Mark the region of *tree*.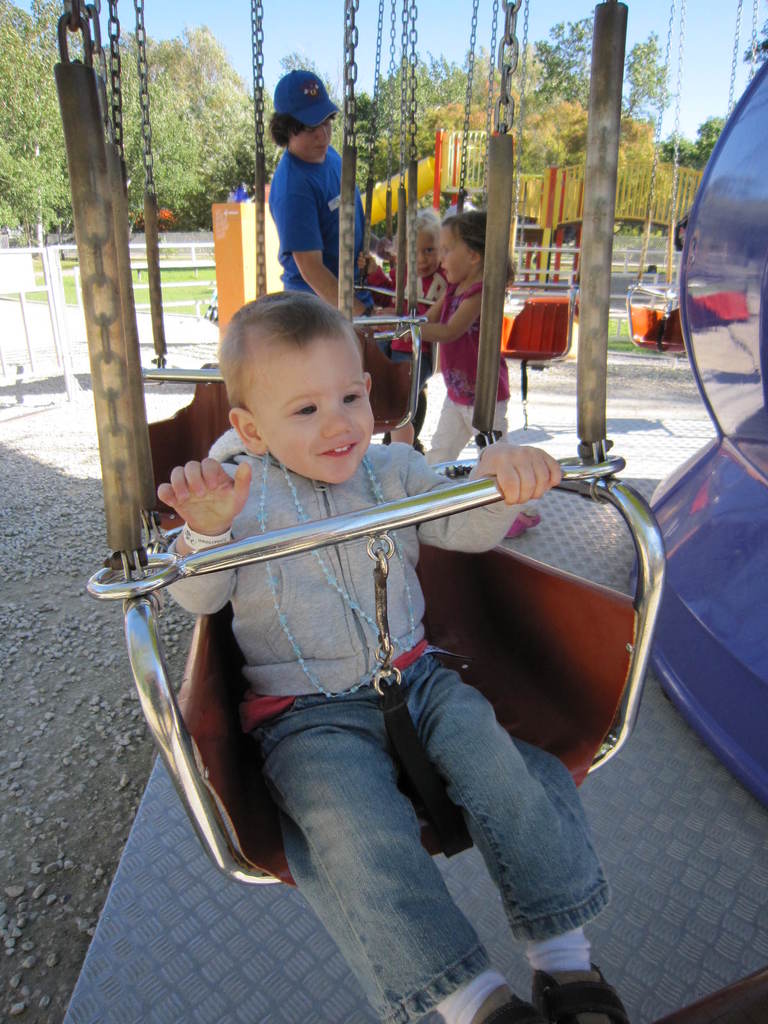
Region: locate(716, 34, 767, 65).
